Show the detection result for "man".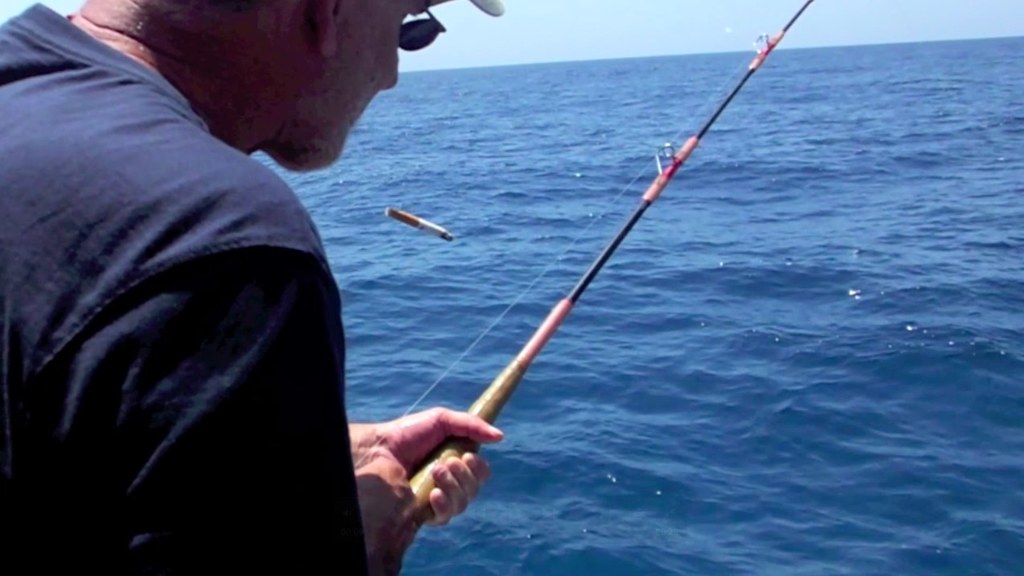
[0,0,499,575].
